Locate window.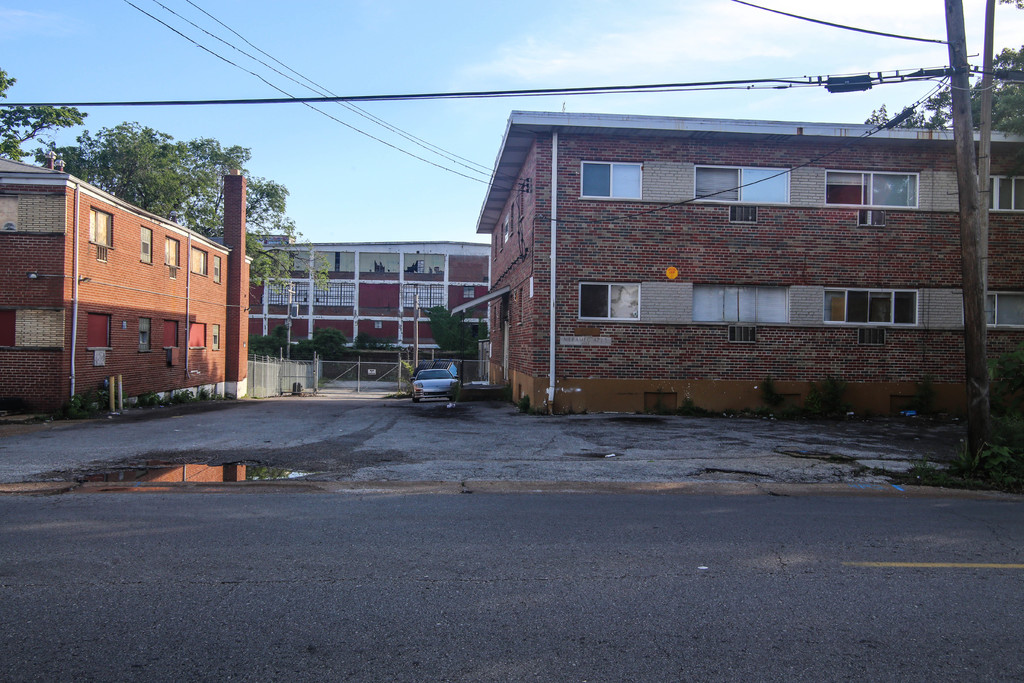
Bounding box: select_region(582, 155, 649, 208).
